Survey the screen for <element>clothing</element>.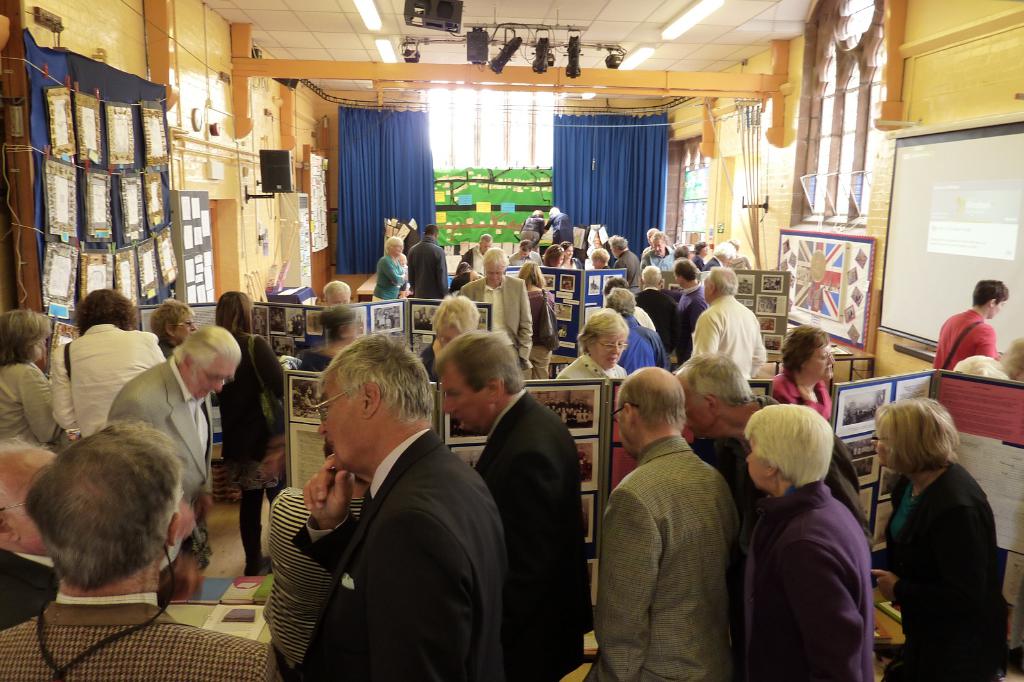
Survey found: (851, 445, 872, 456).
